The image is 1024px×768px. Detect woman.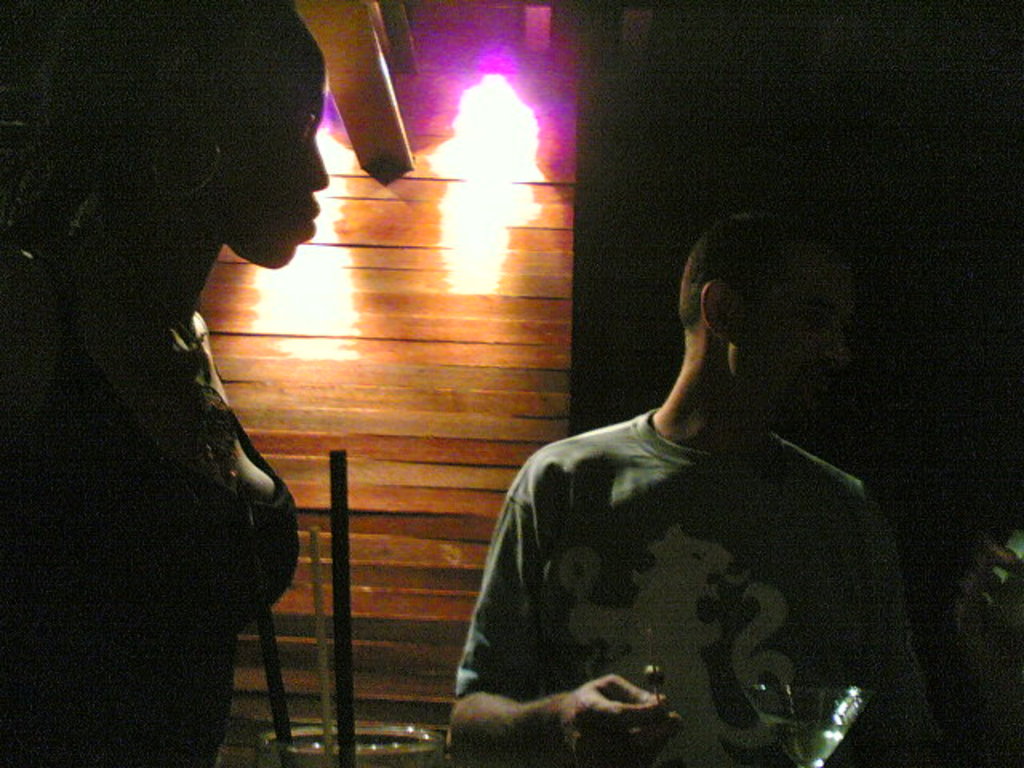
Detection: {"x1": 42, "y1": 45, "x2": 464, "y2": 755}.
